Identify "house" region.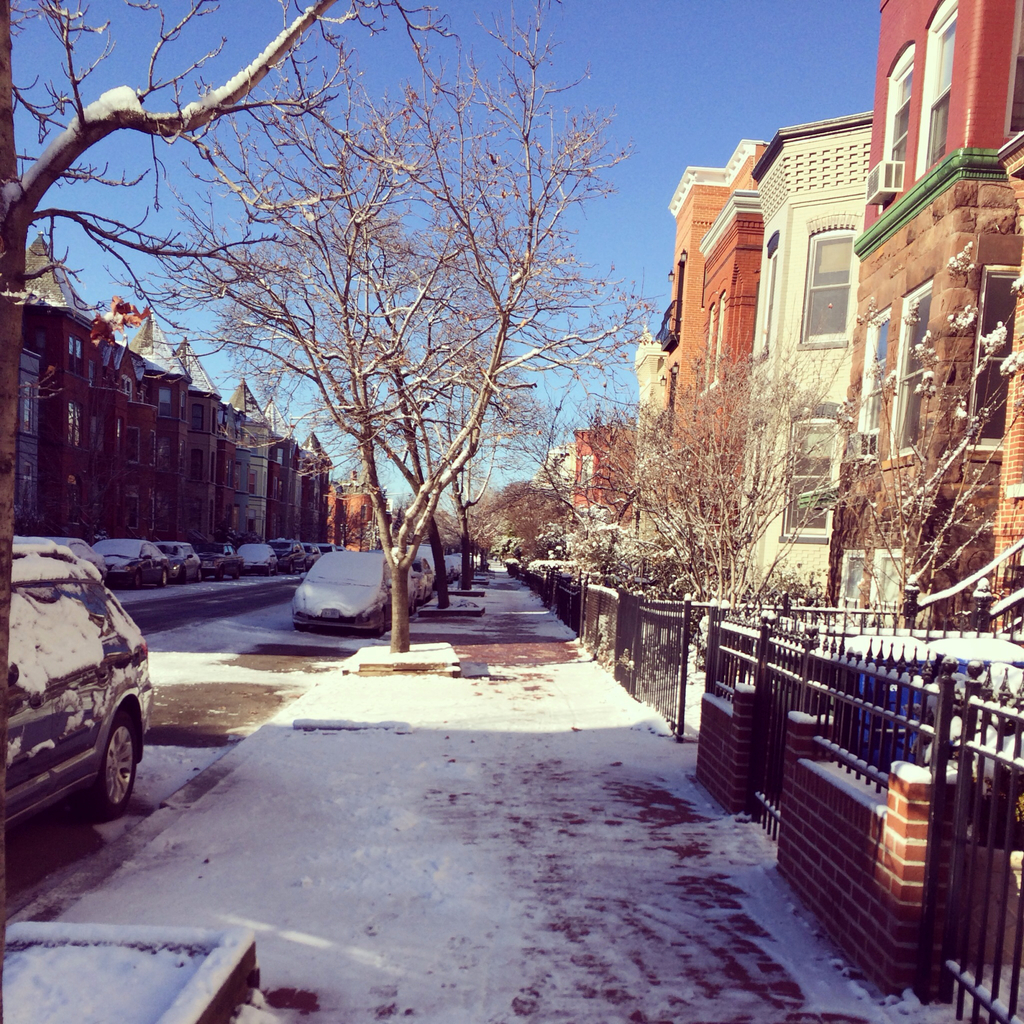
Region: box(652, 147, 764, 540).
